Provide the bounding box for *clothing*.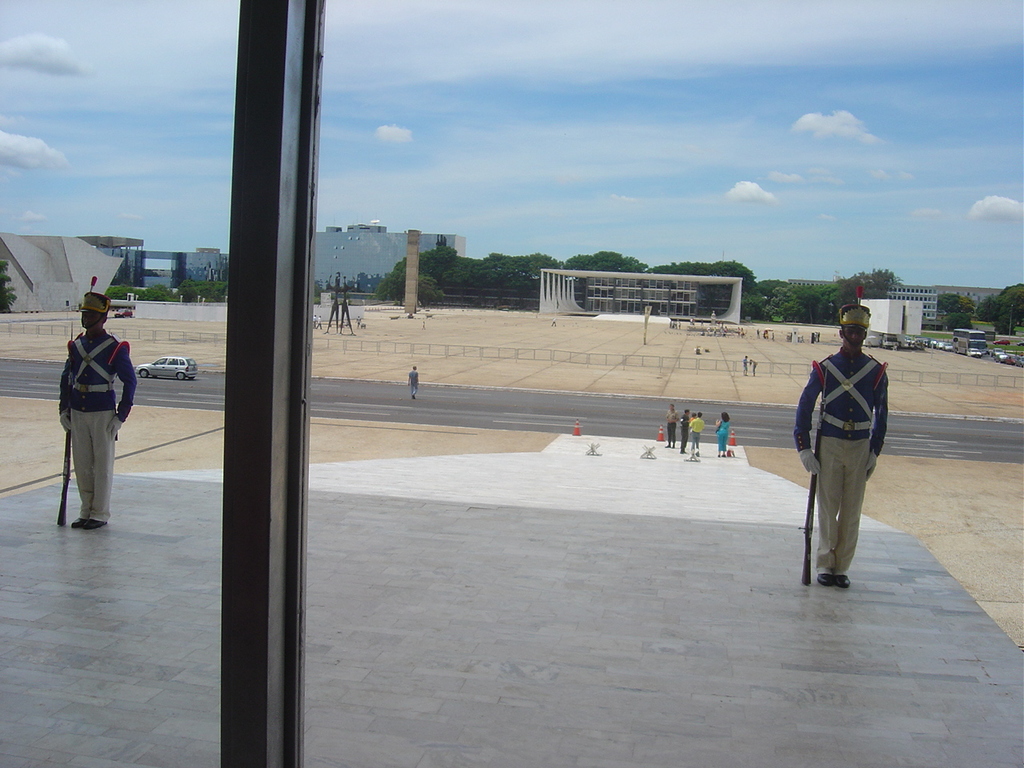
x1=679, y1=417, x2=685, y2=447.
